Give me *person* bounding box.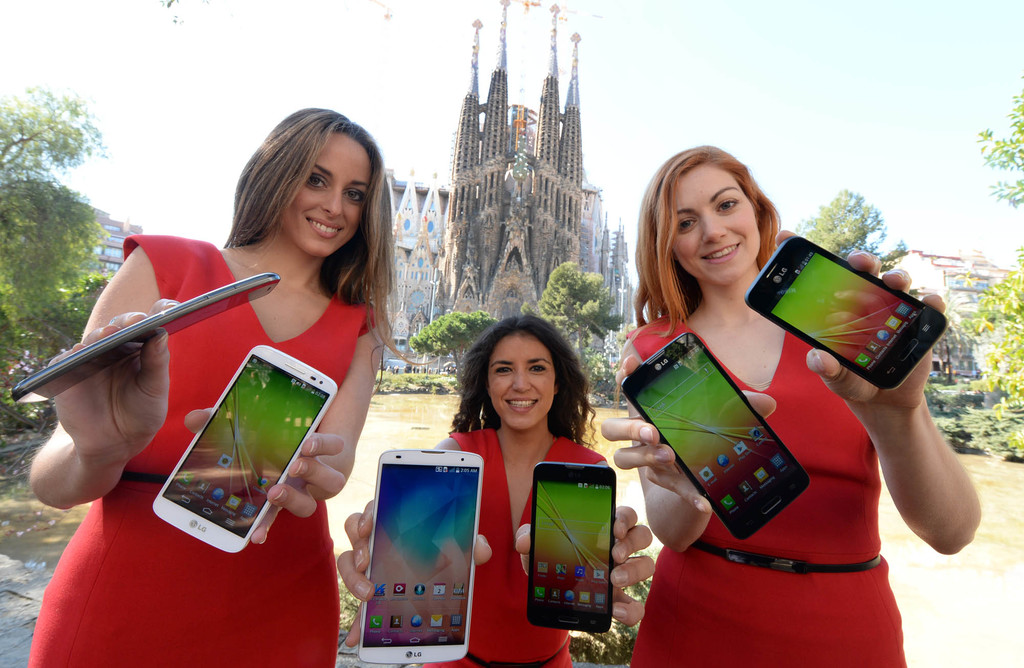
602/148/980/667.
